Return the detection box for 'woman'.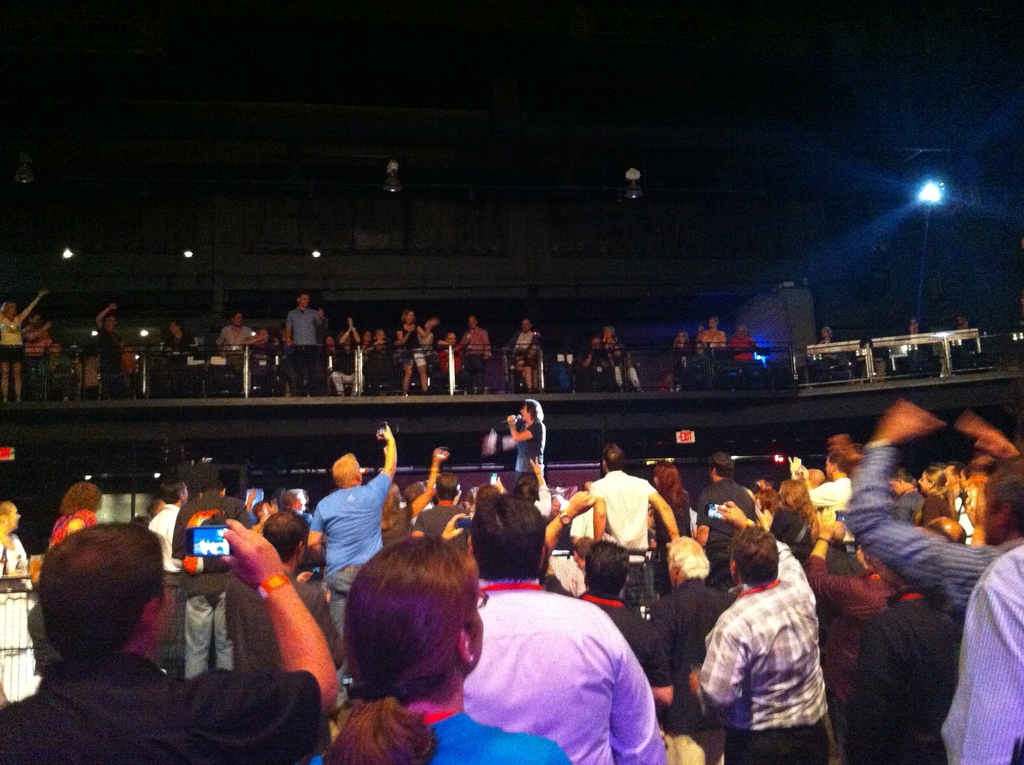
957:465:973:492.
